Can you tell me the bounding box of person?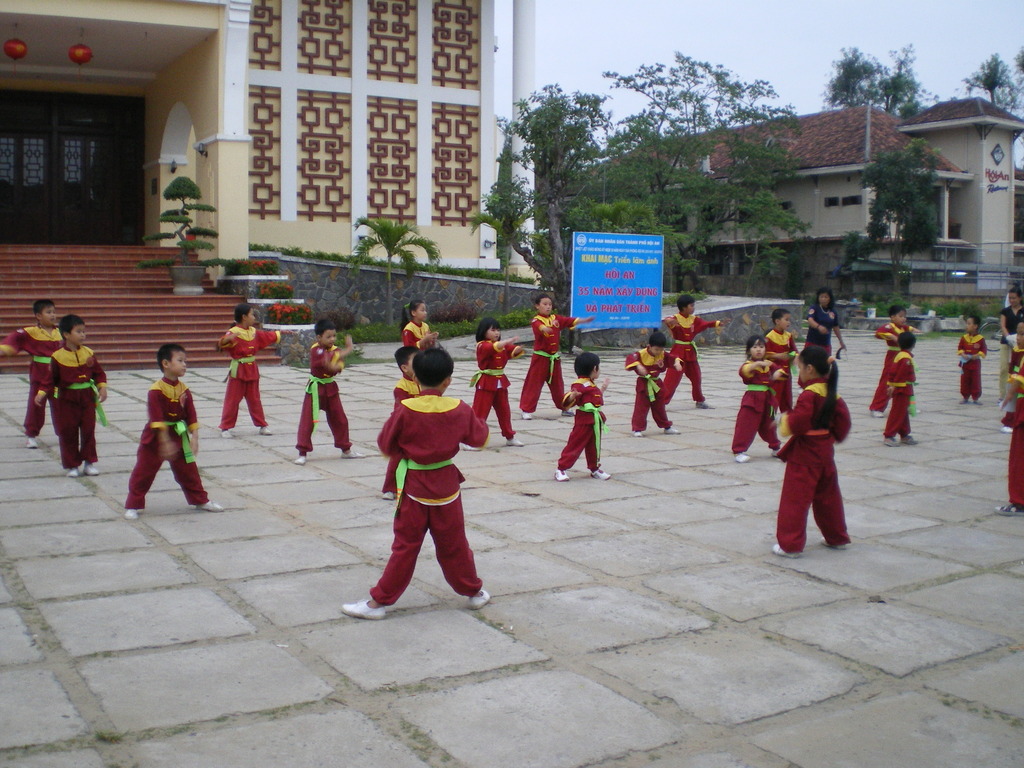
bbox=(805, 277, 850, 363).
